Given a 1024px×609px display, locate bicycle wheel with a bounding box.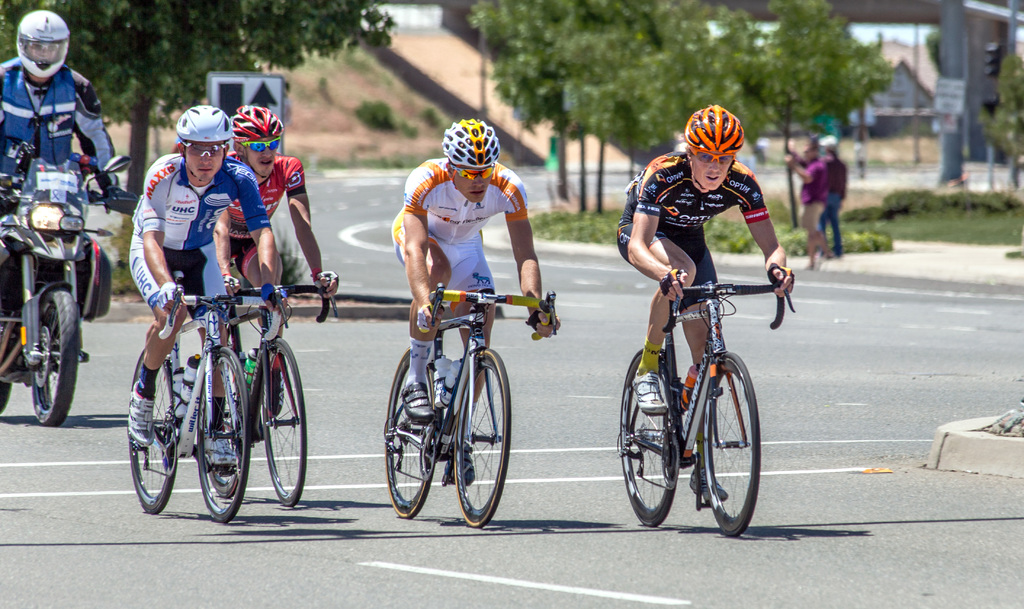
Located: <box>129,347,177,513</box>.
